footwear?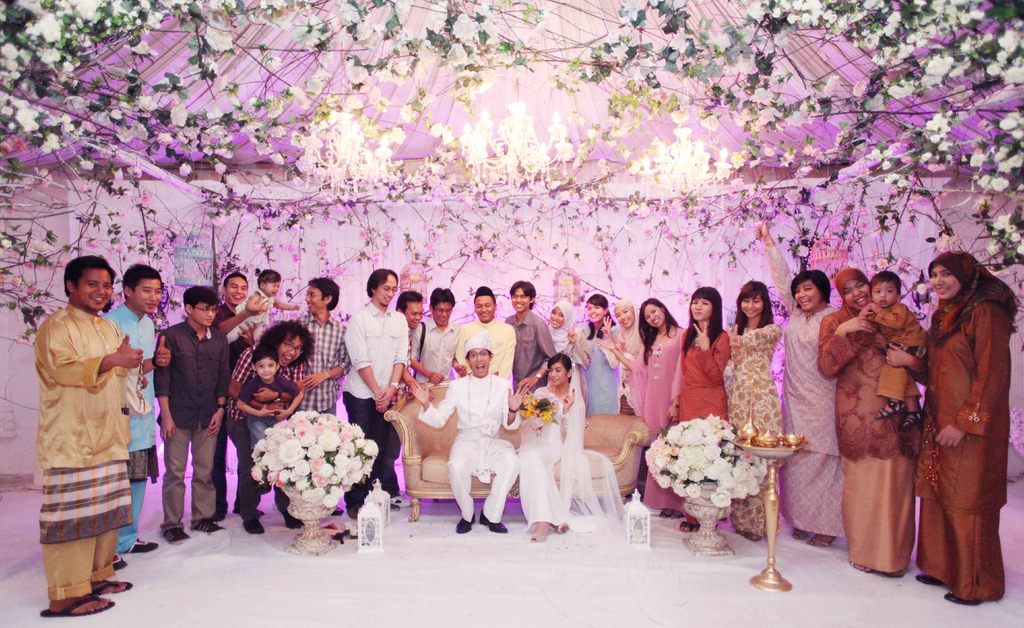
select_region(455, 512, 476, 537)
